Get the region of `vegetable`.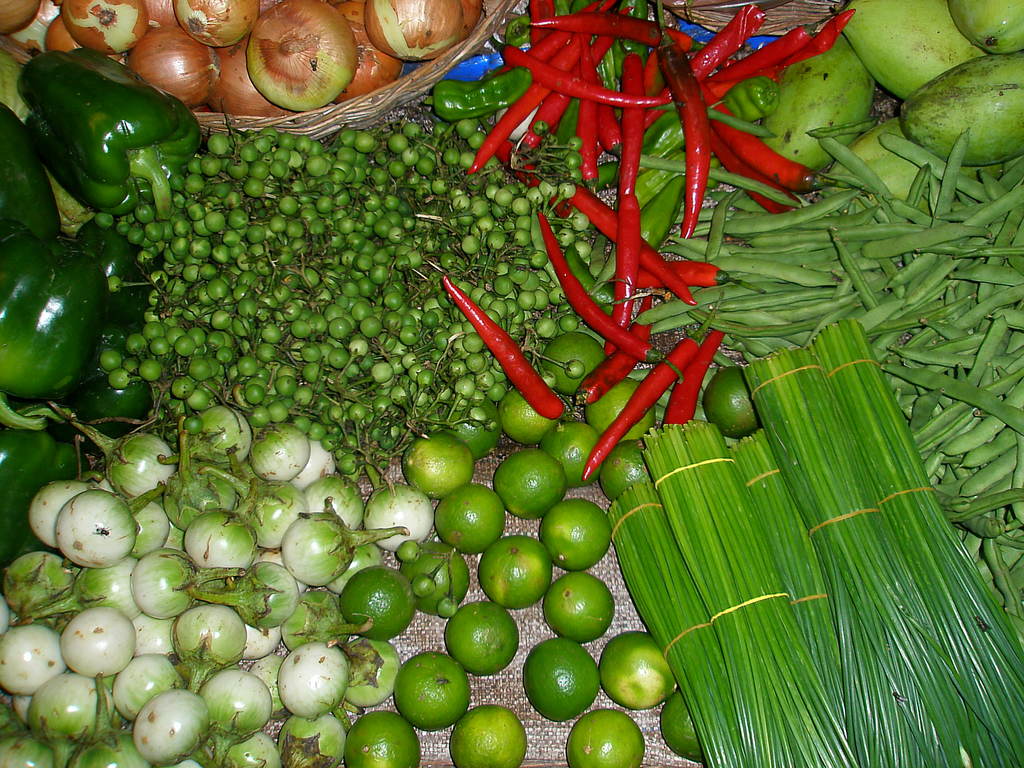
54/488/140/567.
